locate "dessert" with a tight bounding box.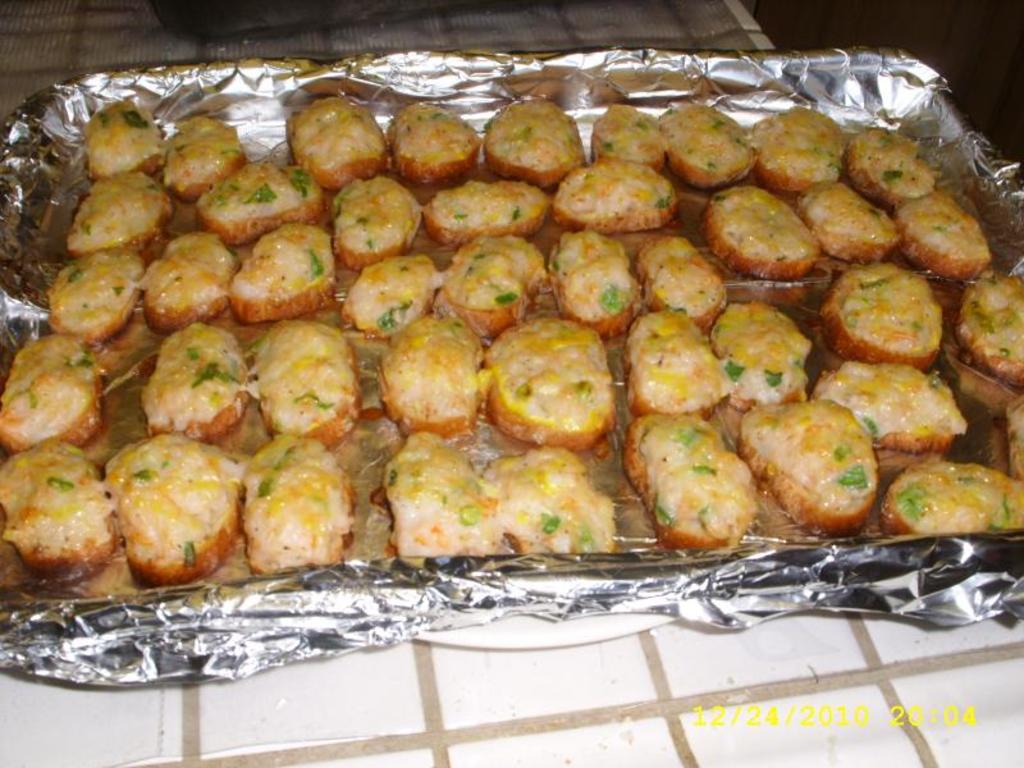
bbox=[902, 186, 991, 275].
